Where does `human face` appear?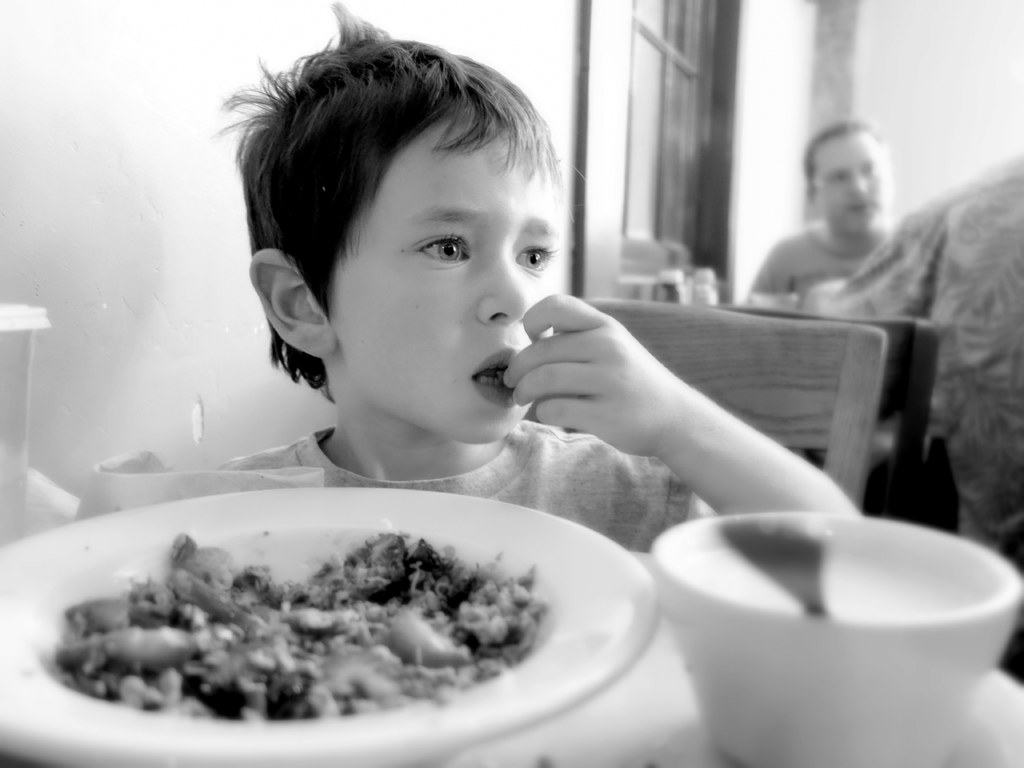
Appears at [332,138,559,440].
